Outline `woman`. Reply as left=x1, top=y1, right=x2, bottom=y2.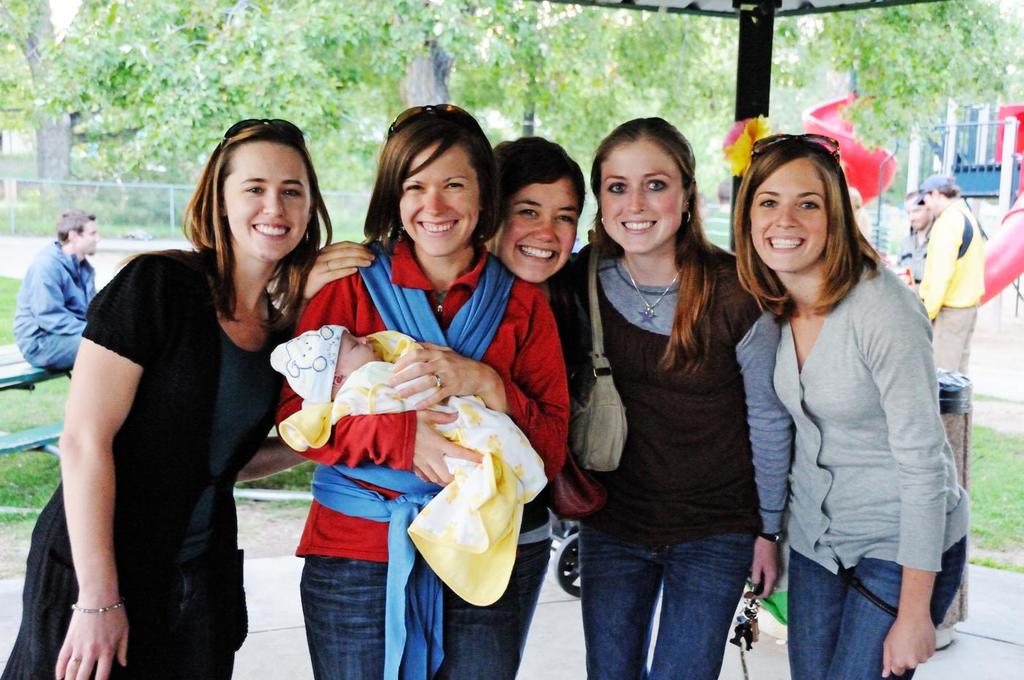
left=541, top=118, right=758, bottom=679.
